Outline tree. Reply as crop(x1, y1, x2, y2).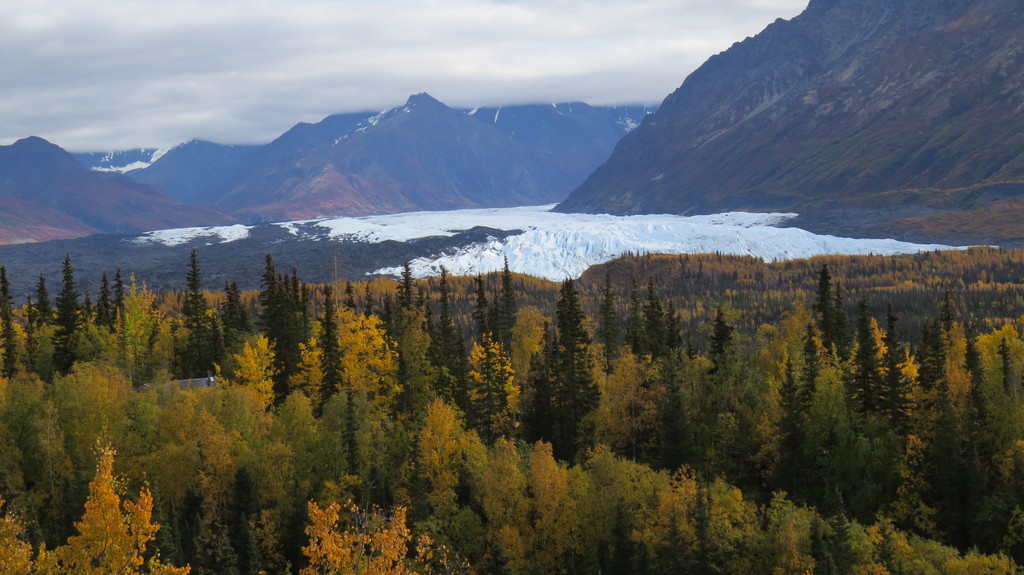
crop(659, 304, 683, 354).
